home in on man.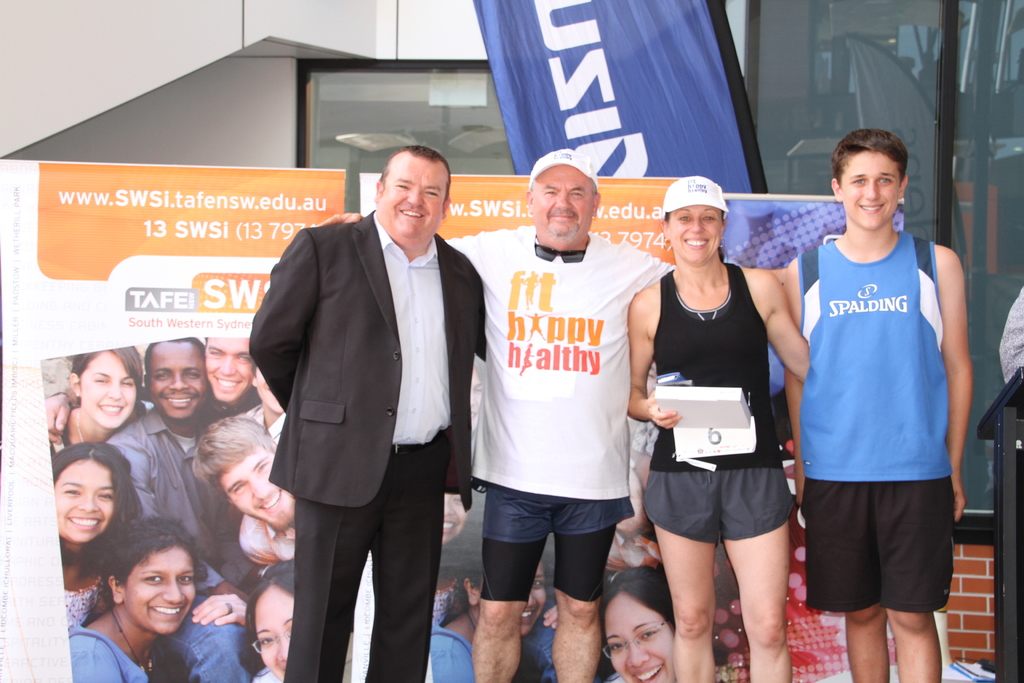
Homed in at left=317, top=149, right=690, bottom=682.
